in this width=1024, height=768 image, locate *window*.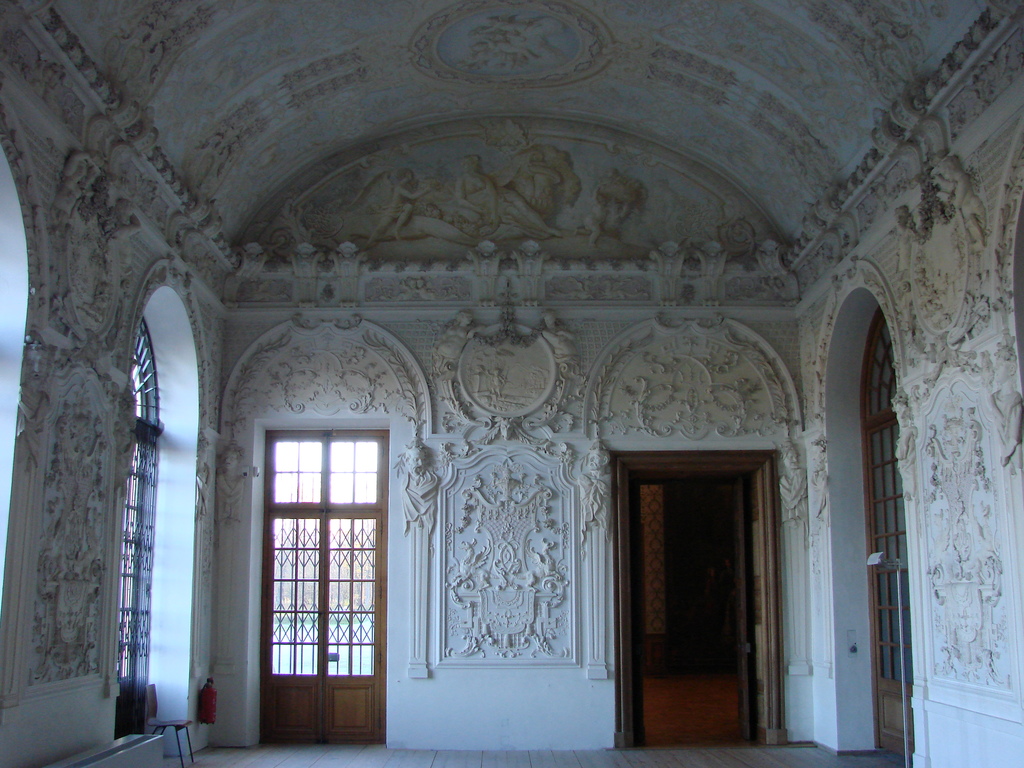
Bounding box: {"x1": 242, "y1": 382, "x2": 390, "y2": 723}.
